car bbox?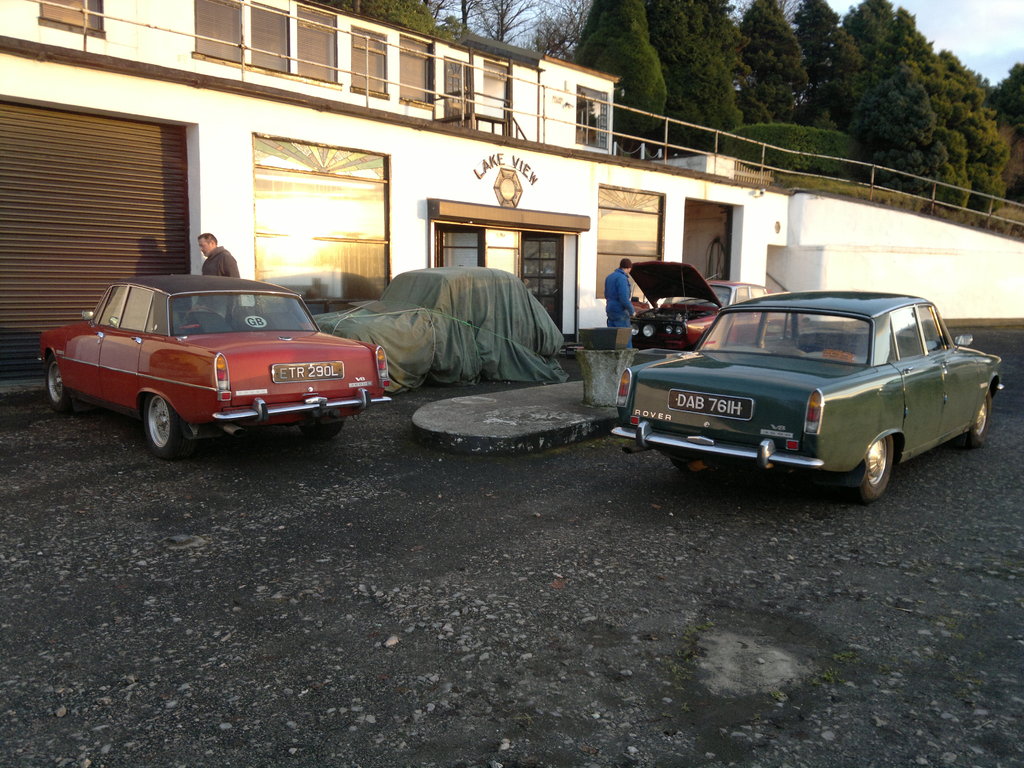
(left=609, top=288, right=1002, bottom=501)
